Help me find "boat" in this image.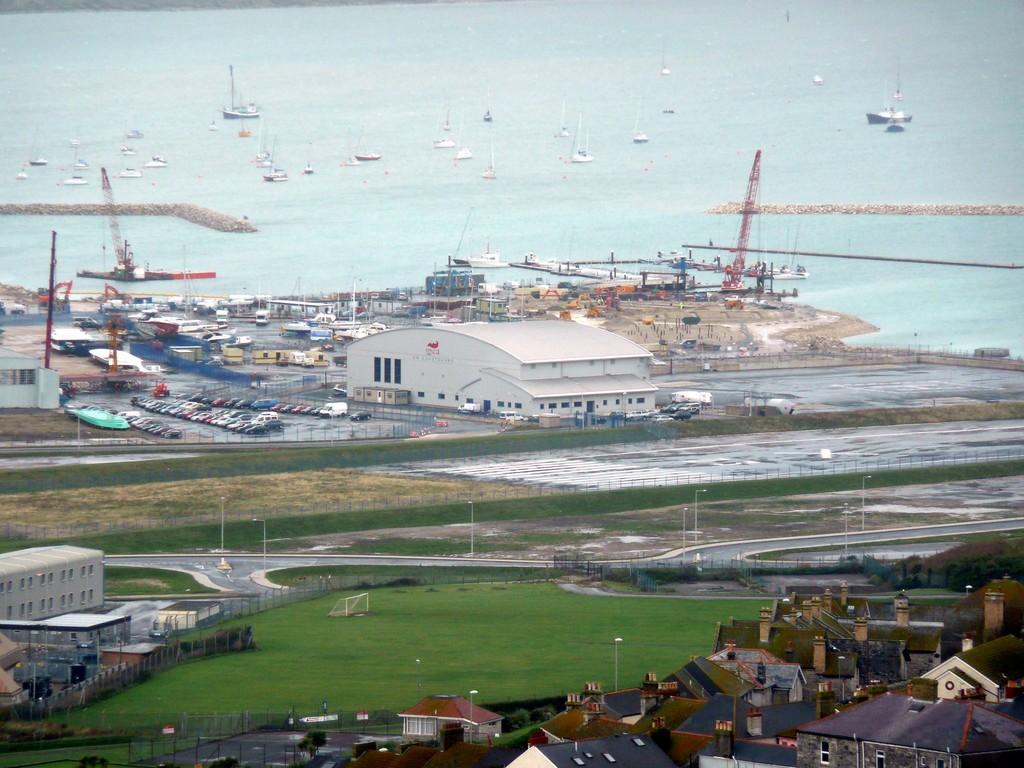
Found it: pyautogui.locateOnScreen(660, 49, 672, 75).
